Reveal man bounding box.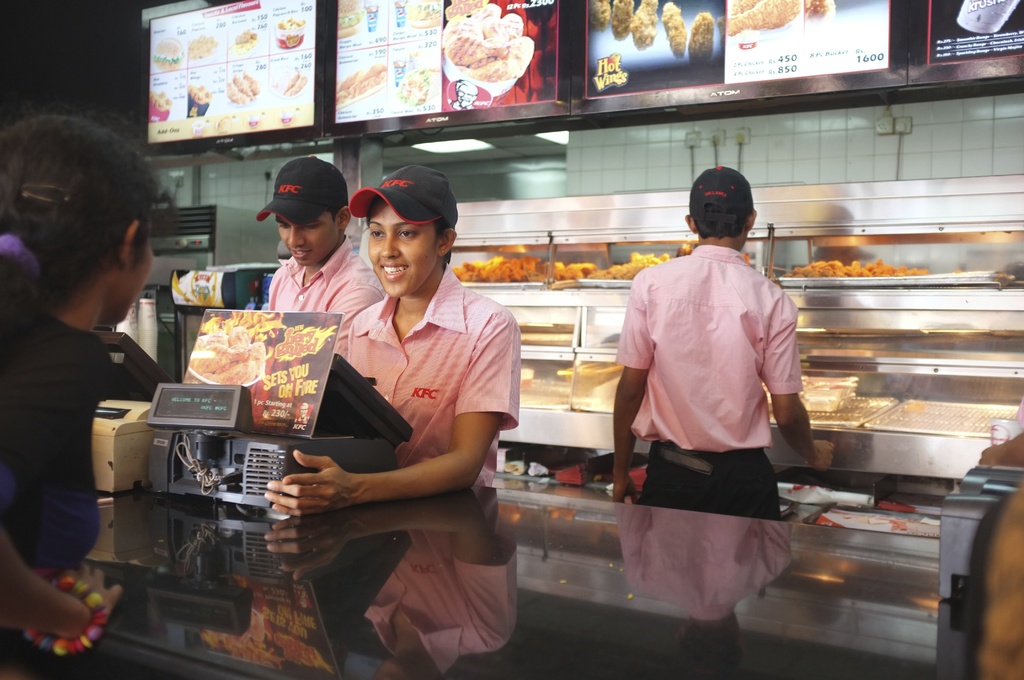
Revealed: x1=600, y1=166, x2=843, y2=514.
